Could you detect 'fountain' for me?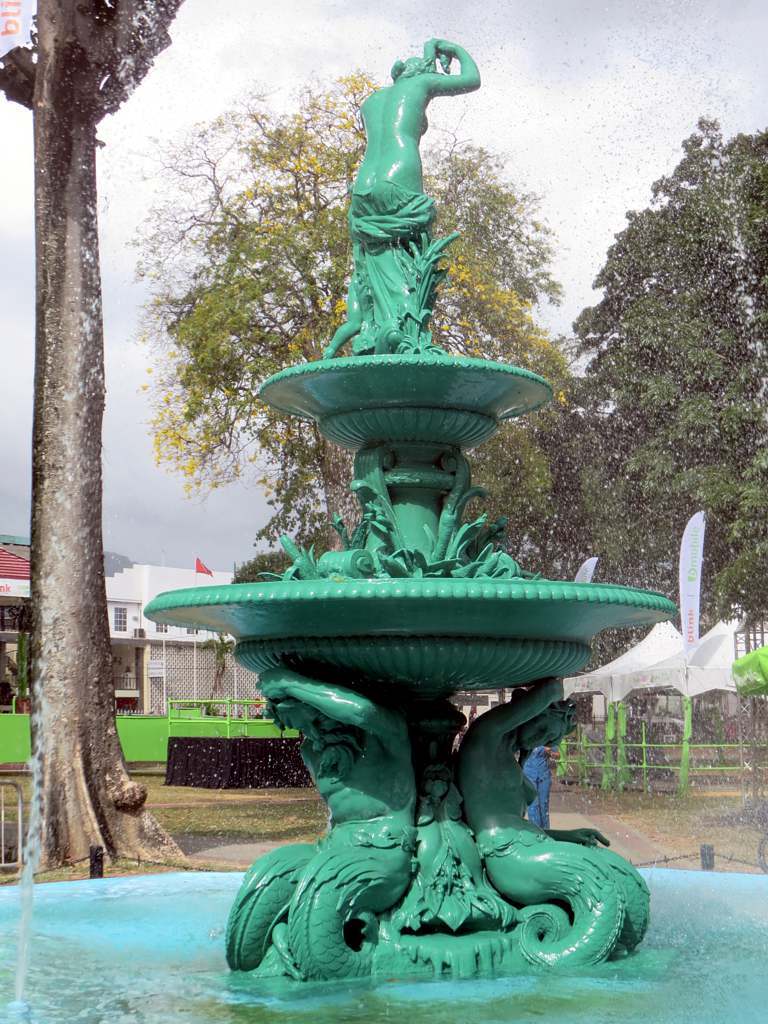
Detection result: rect(168, 174, 622, 1023).
